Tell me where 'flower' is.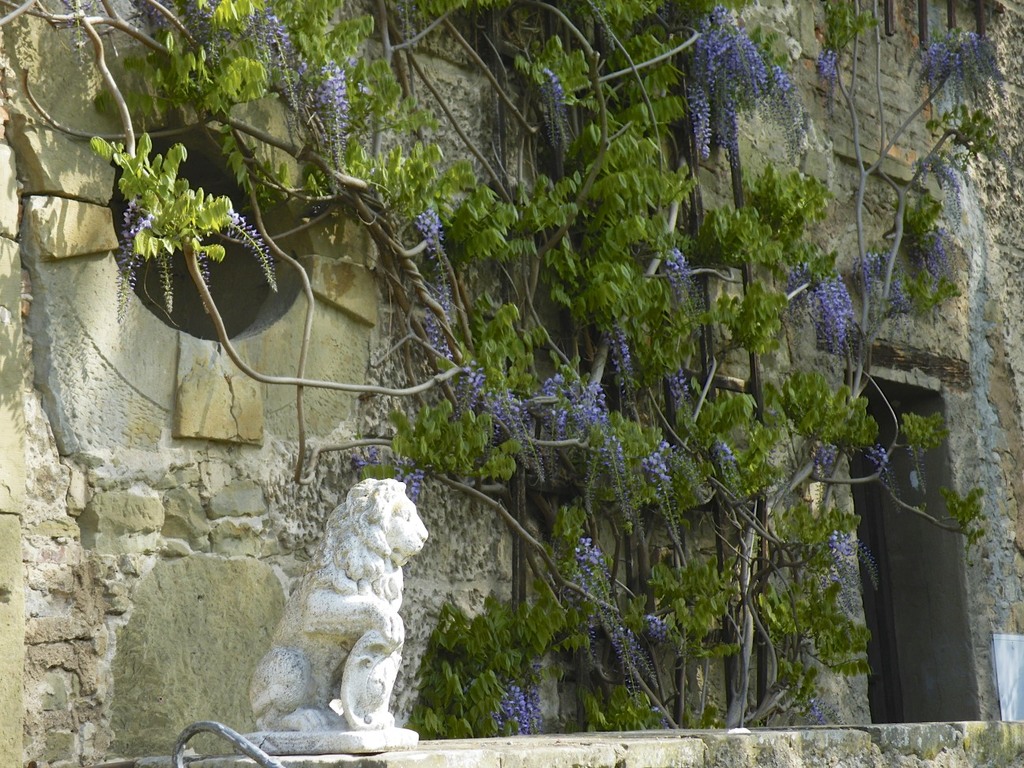
'flower' is at (x1=919, y1=226, x2=954, y2=282).
